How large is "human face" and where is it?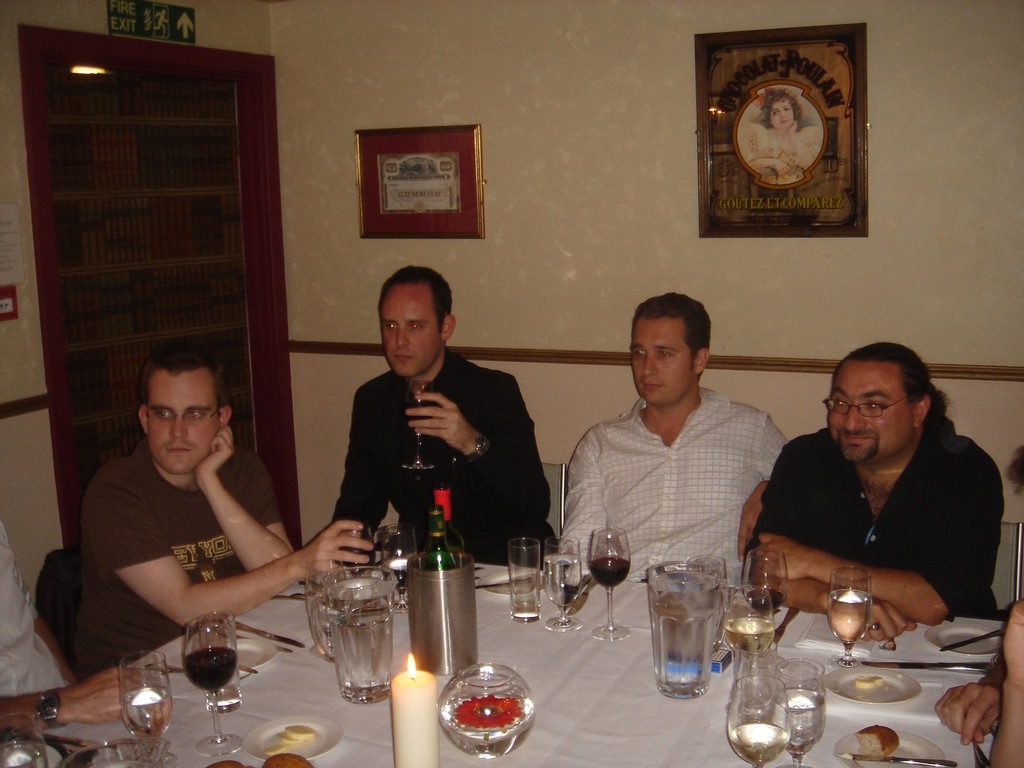
Bounding box: <bbox>379, 288, 438, 376</bbox>.
